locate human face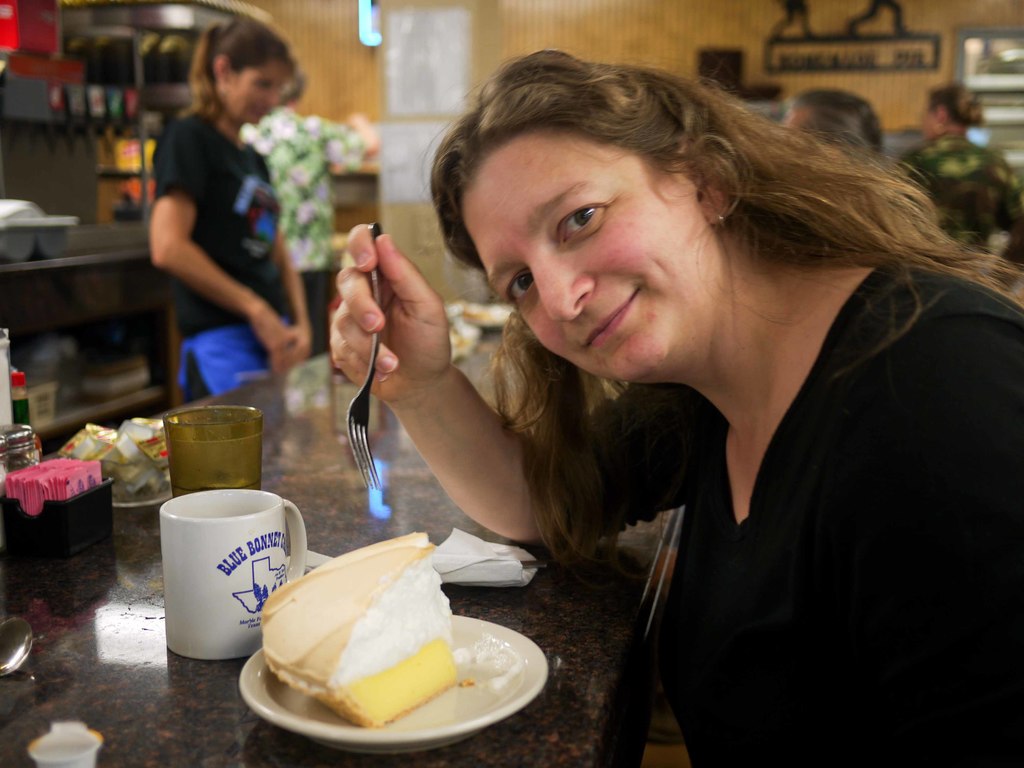
locate(227, 57, 291, 132)
